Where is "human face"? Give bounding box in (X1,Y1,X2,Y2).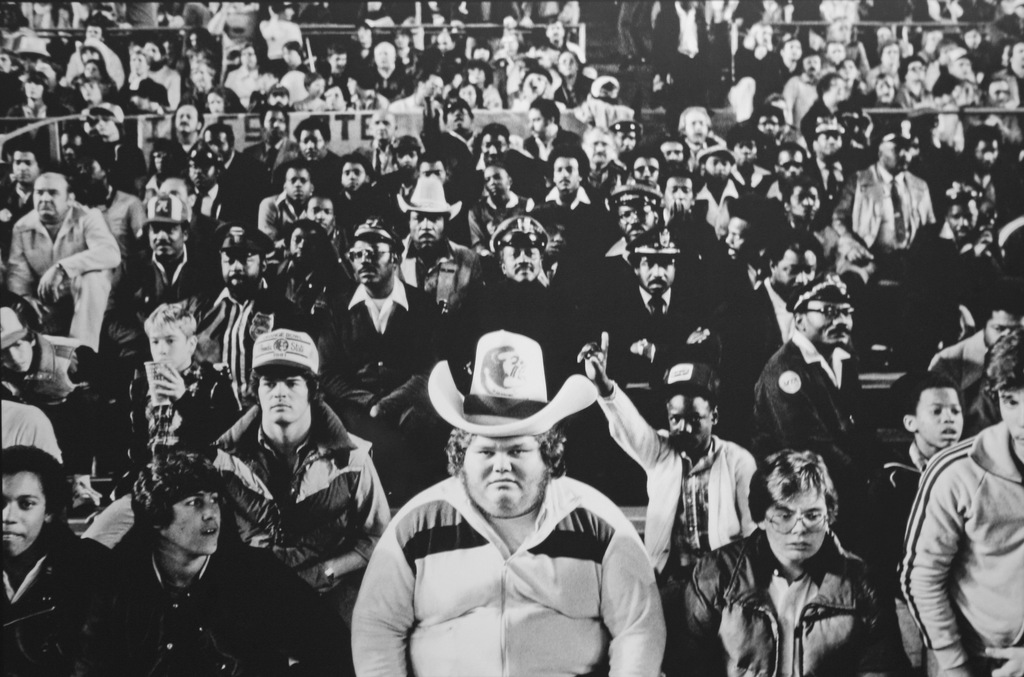
(339,165,360,187).
